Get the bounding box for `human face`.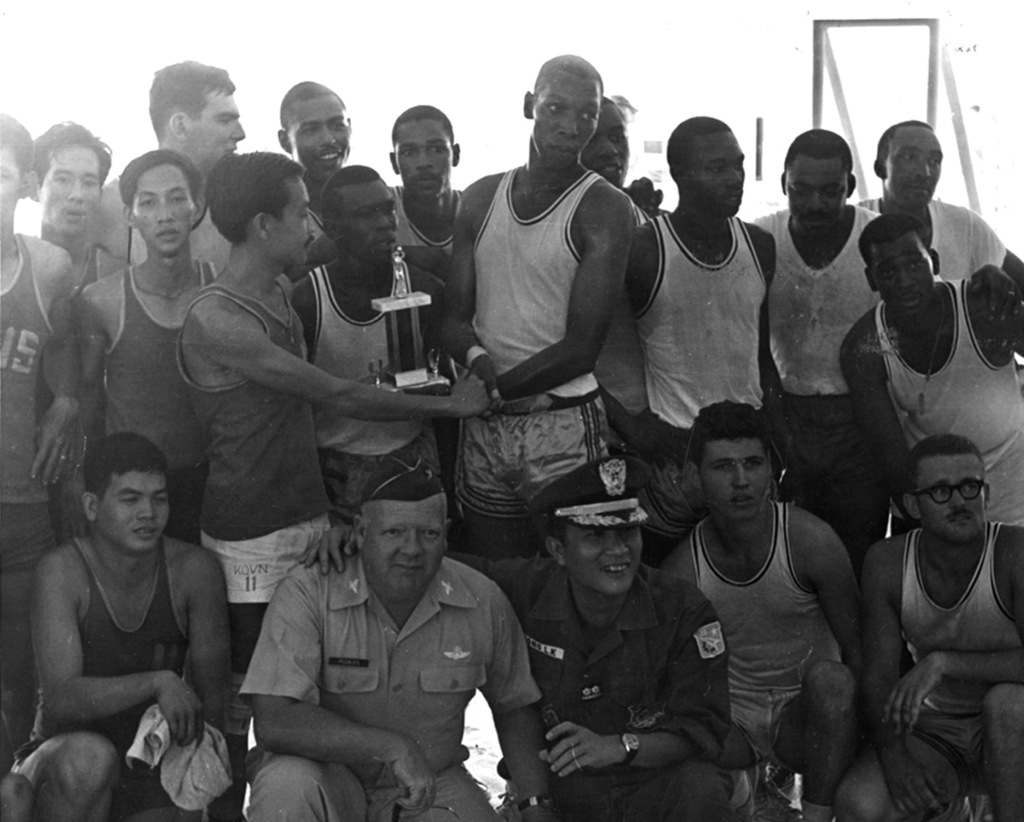
<box>44,149,103,233</box>.
